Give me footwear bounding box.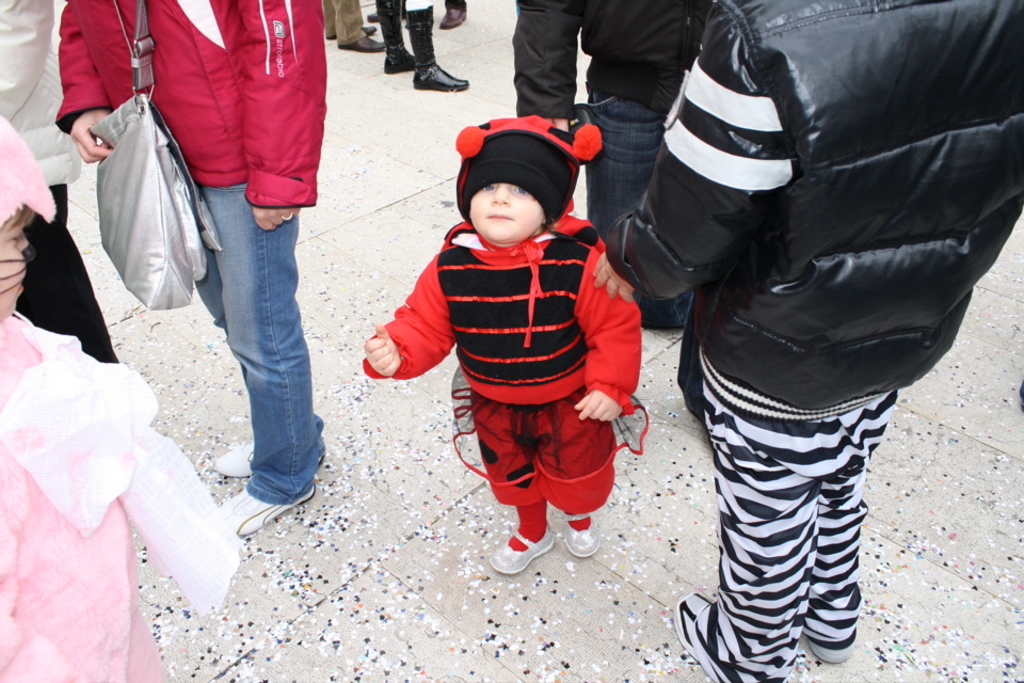
bbox(564, 508, 602, 558).
